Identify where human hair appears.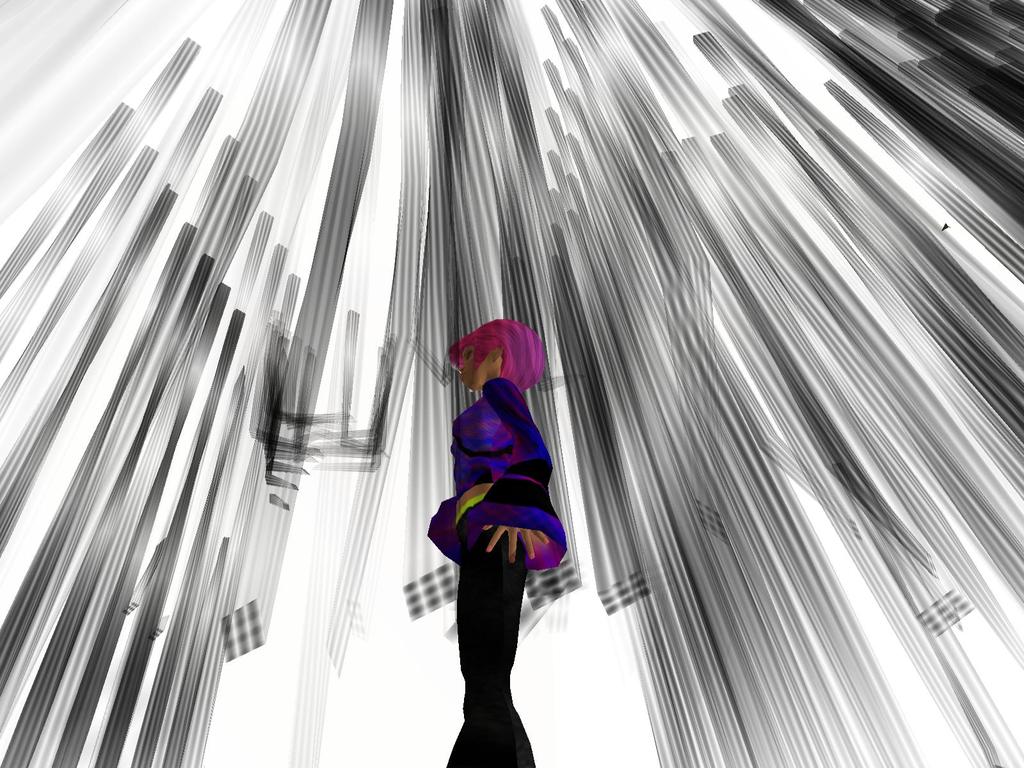
Appears at 440/321/540/404.
